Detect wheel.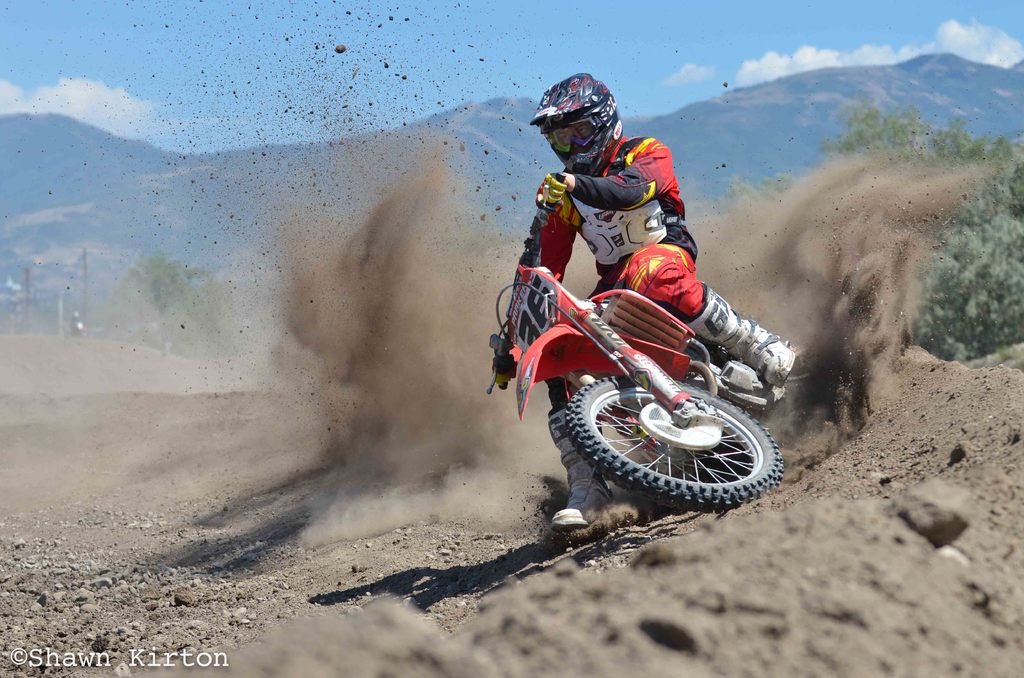
Detected at locate(547, 373, 773, 506).
